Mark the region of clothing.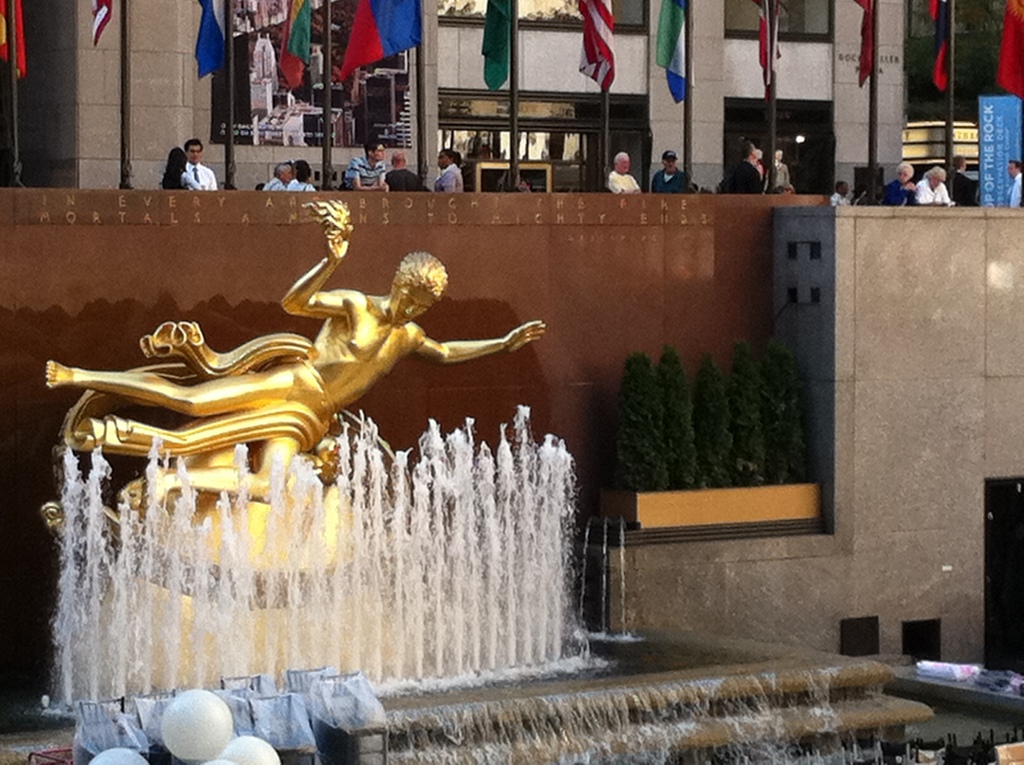
Region: pyautogui.locateOnScreen(767, 159, 790, 192).
